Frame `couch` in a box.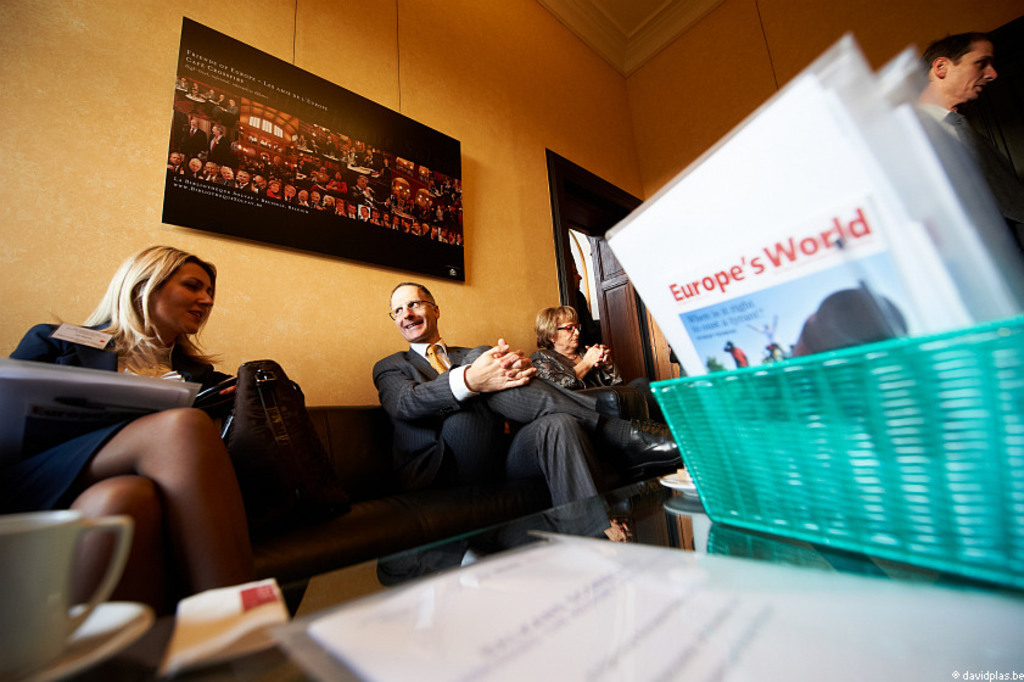
rect(253, 399, 650, 582).
